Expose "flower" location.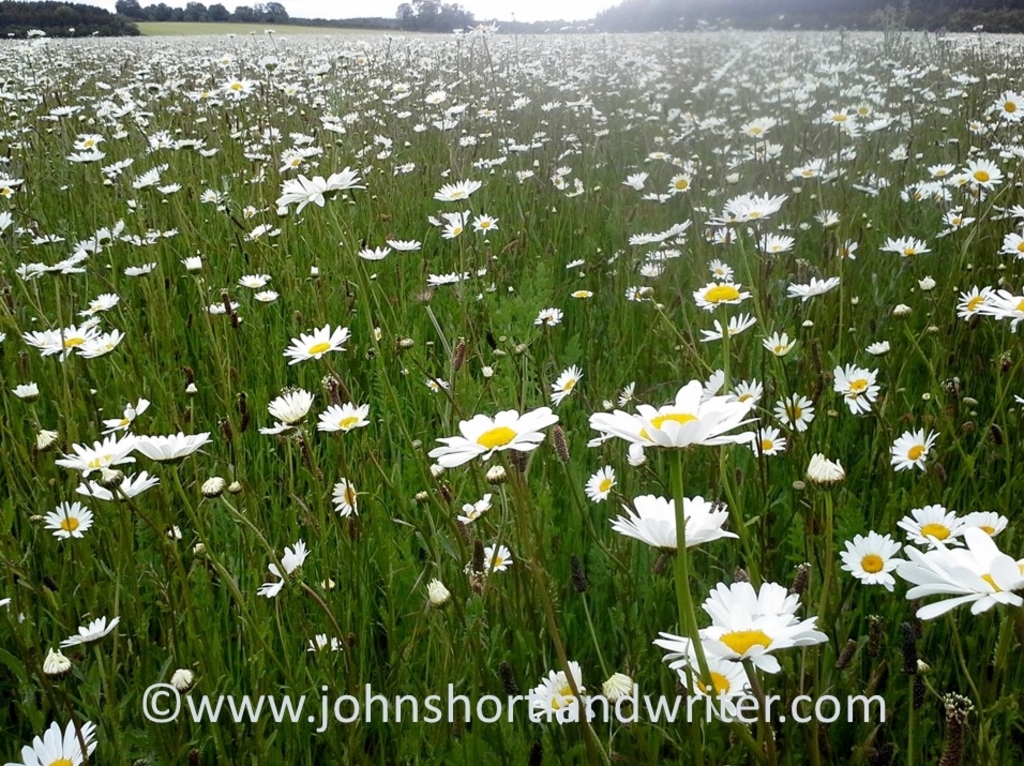
Exposed at <region>786, 274, 843, 303</region>.
